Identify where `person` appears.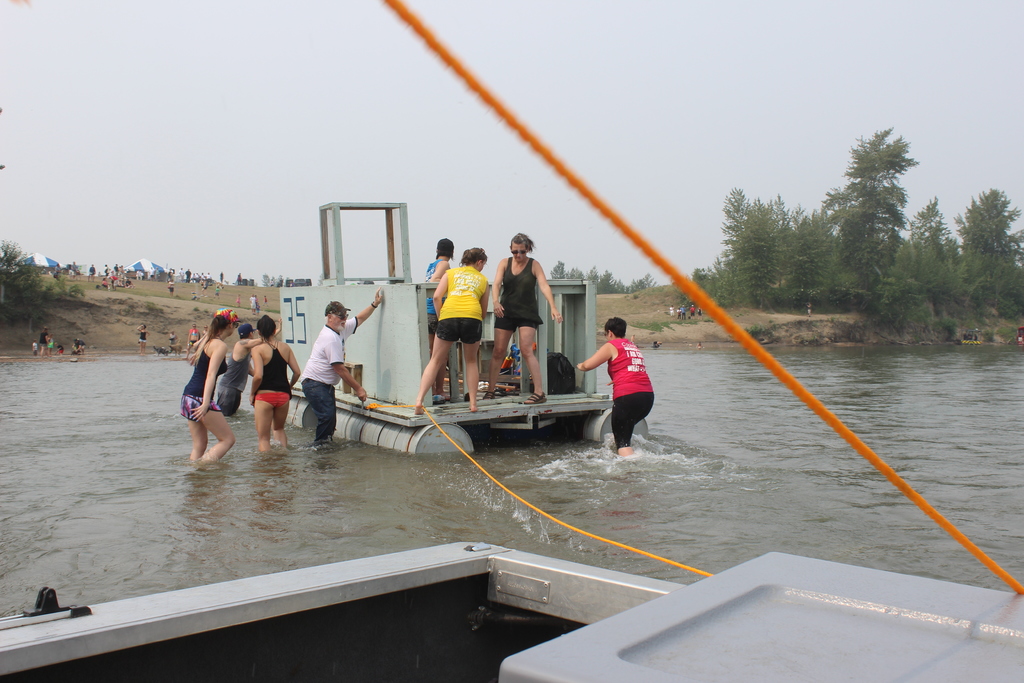
Appears at 192/273/197/281.
